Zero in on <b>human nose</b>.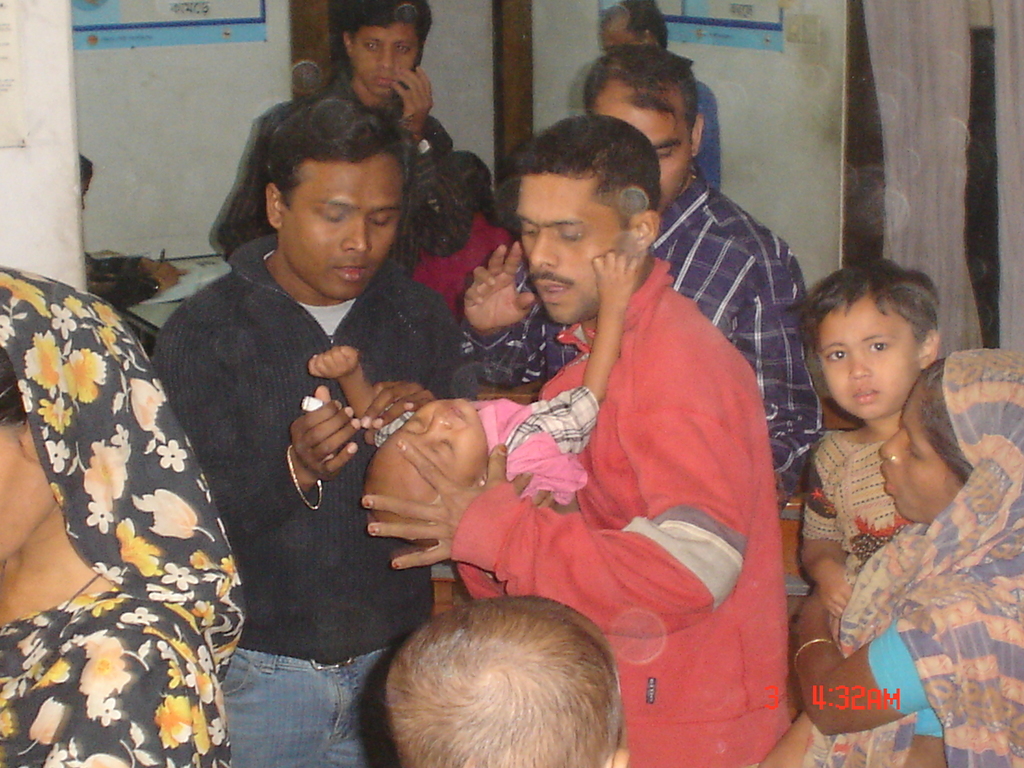
Zeroed in: box=[851, 353, 871, 381].
